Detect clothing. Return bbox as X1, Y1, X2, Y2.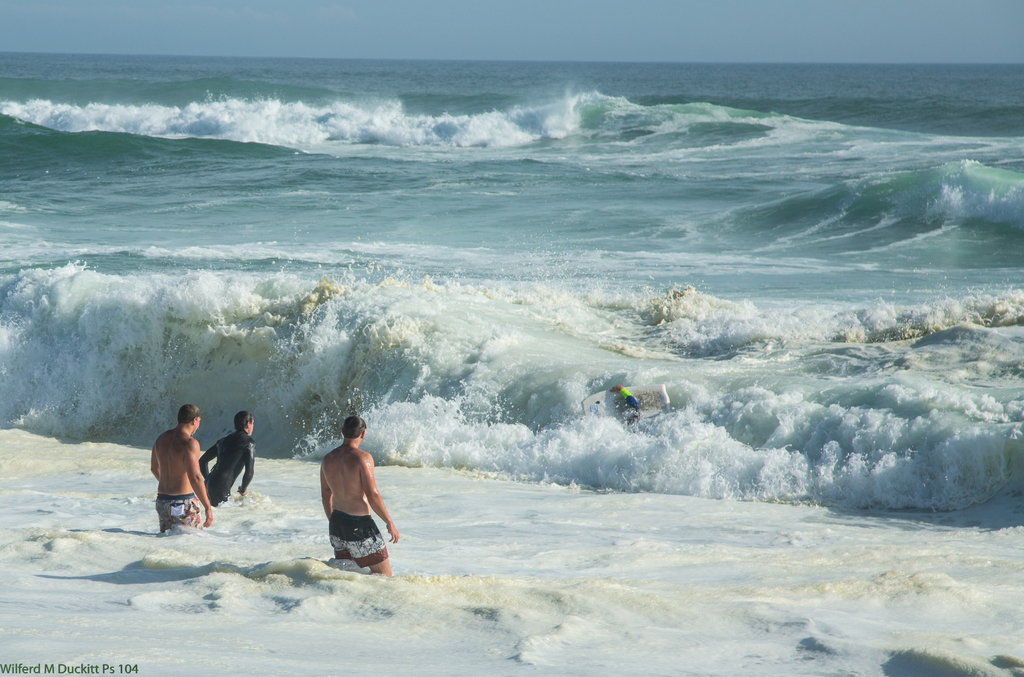
336, 507, 385, 567.
